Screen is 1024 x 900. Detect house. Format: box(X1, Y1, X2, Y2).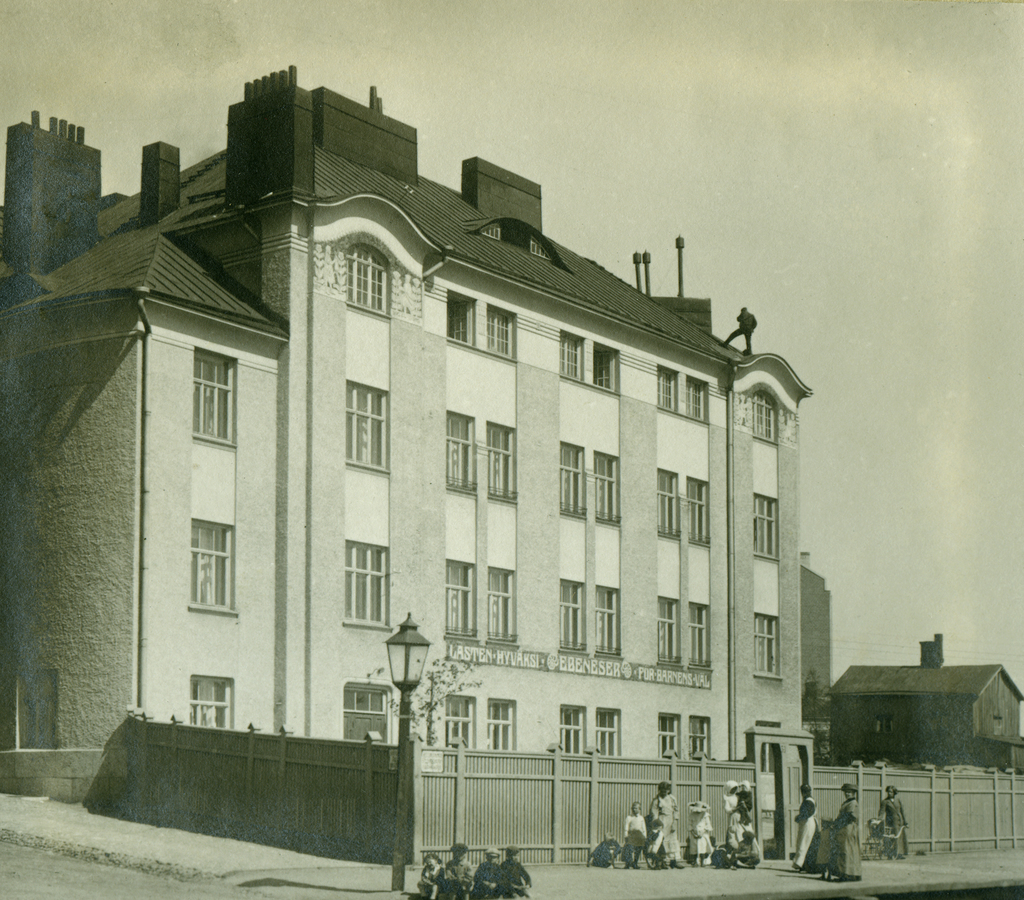
box(59, 83, 870, 876).
